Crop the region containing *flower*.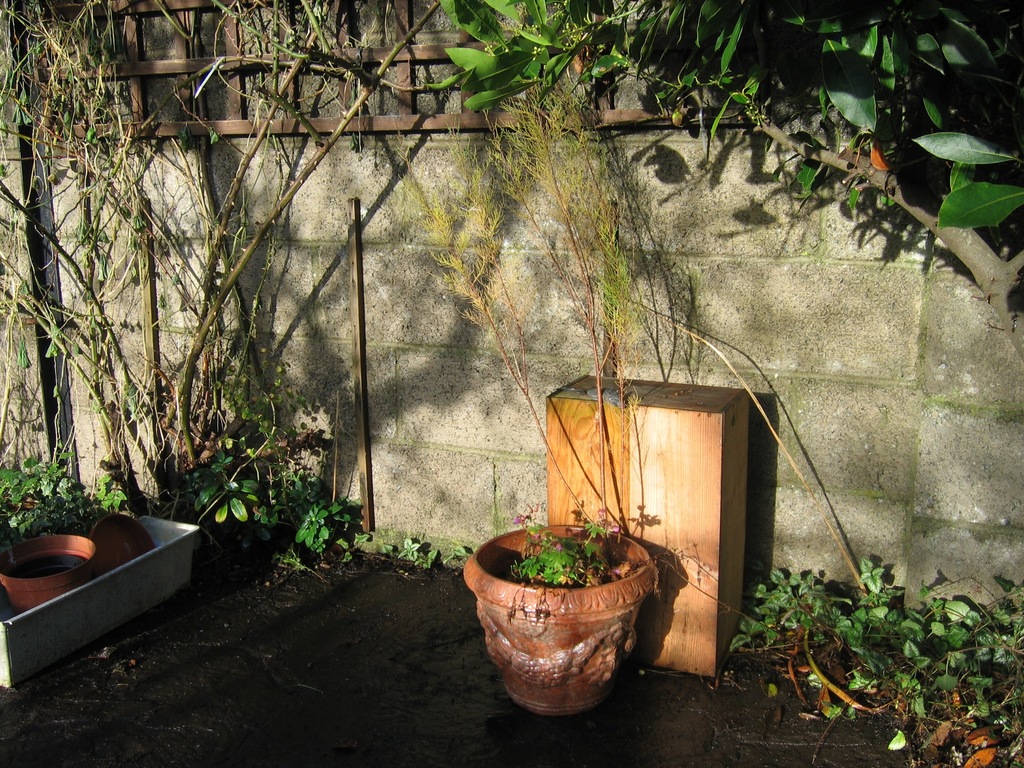
Crop region: locate(552, 540, 563, 550).
